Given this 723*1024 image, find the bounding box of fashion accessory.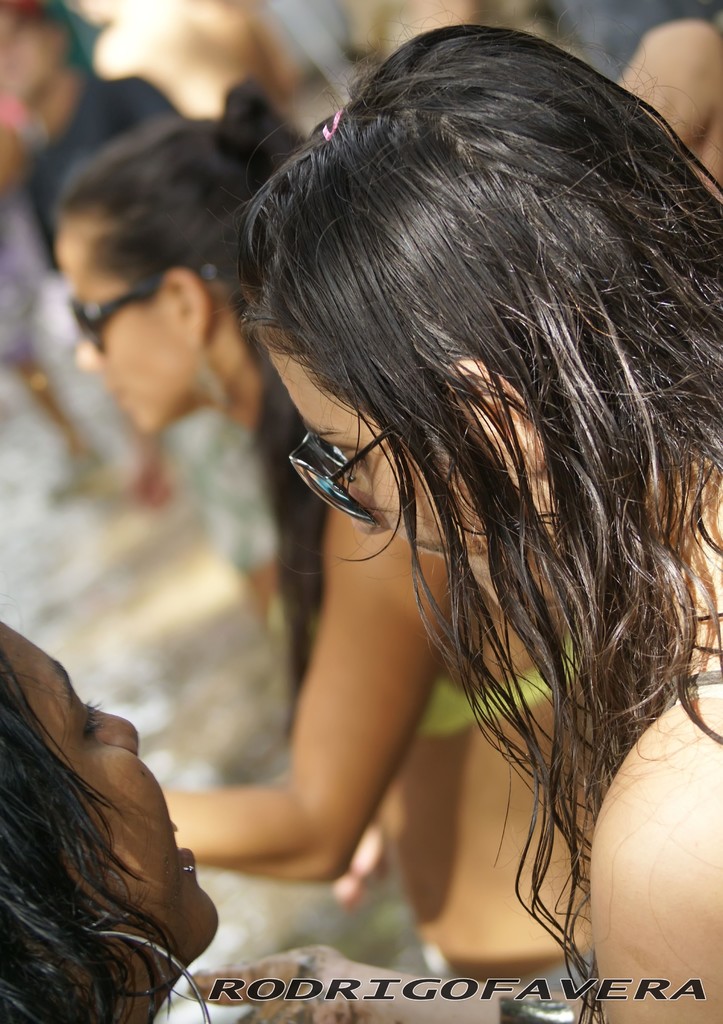
[left=286, top=424, right=391, bottom=529].
